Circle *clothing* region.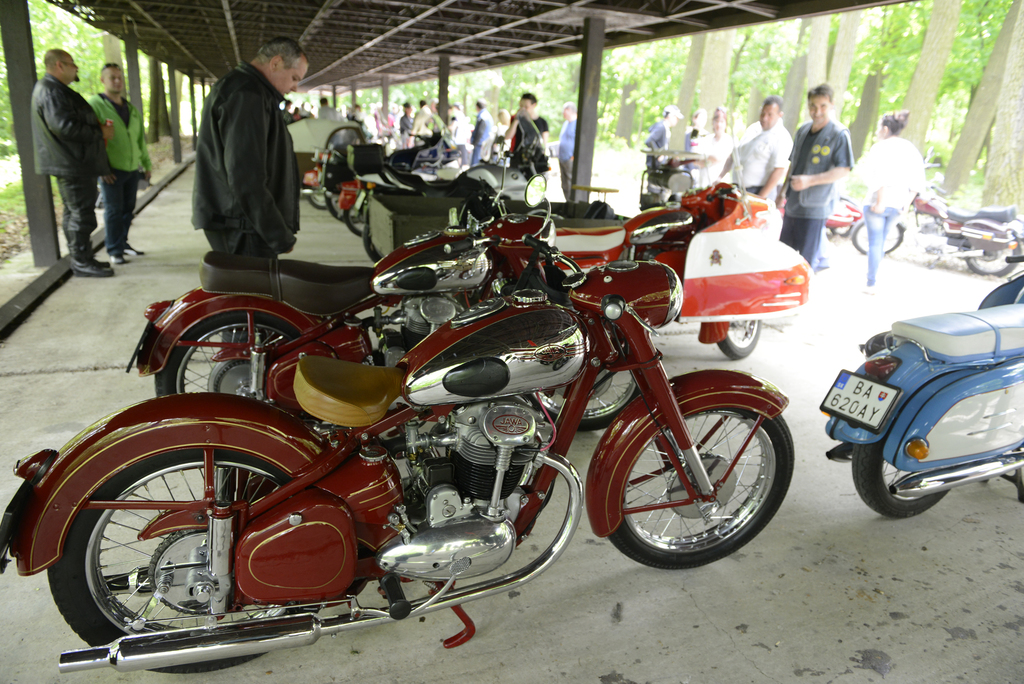
Region: region(644, 122, 668, 175).
